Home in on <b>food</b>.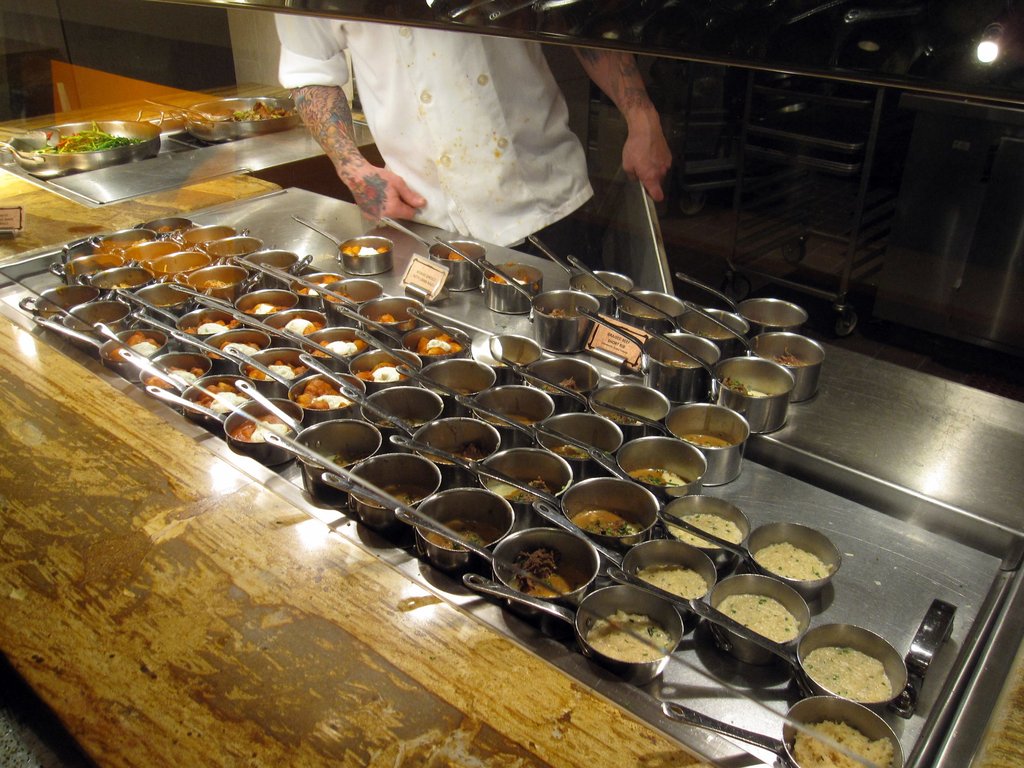
Homed in at [773, 348, 806, 365].
